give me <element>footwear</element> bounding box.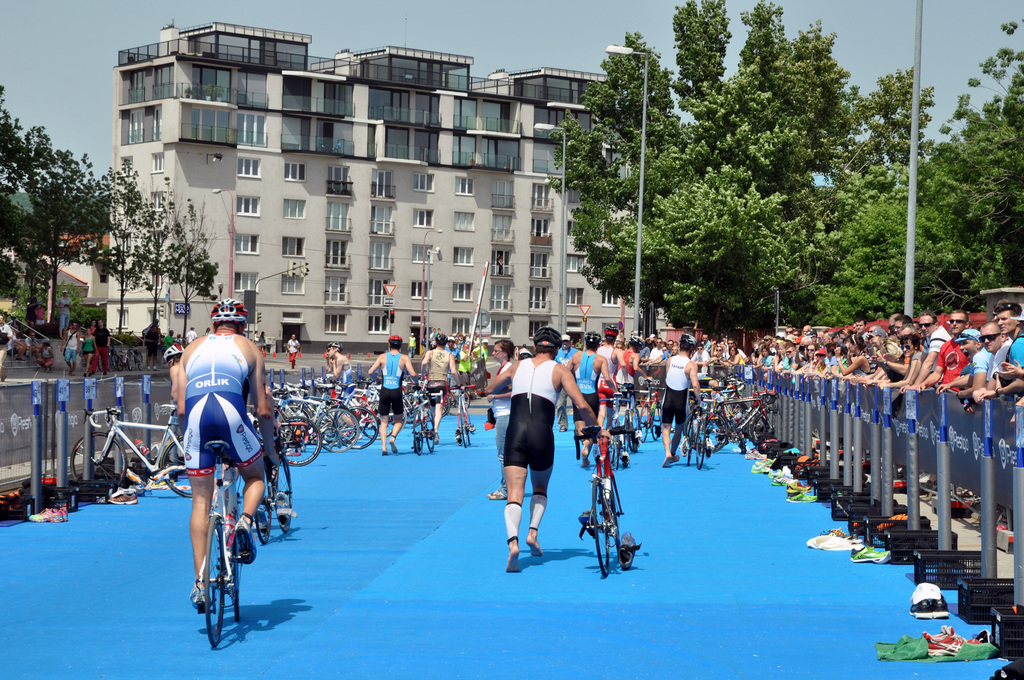
left=847, top=550, right=890, bottom=565.
